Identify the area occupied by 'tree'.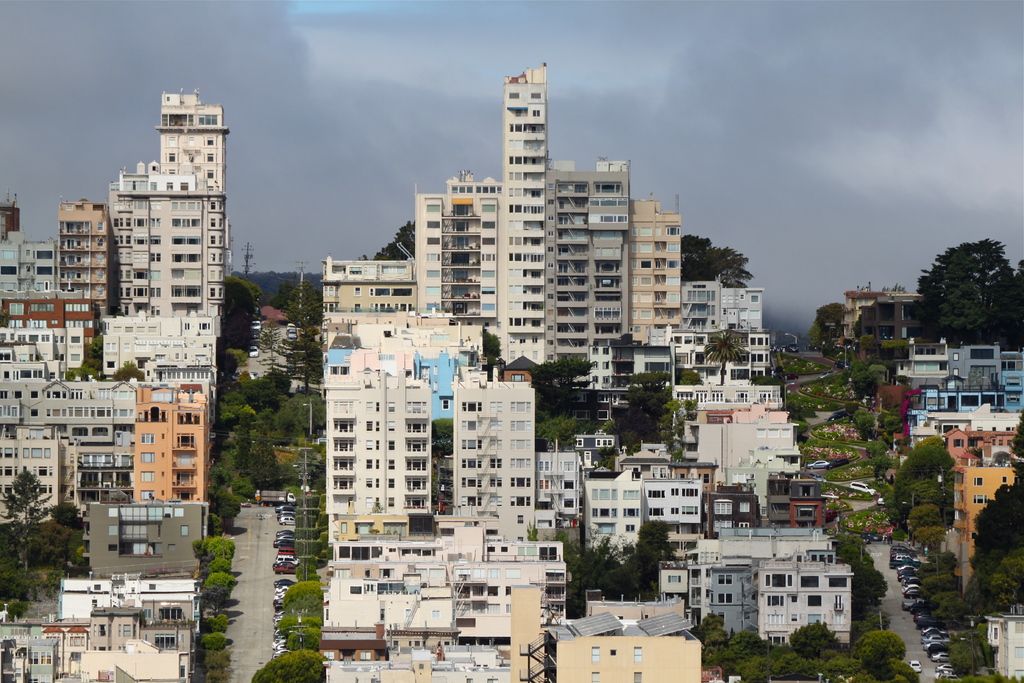
Area: left=702, top=330, right=749, bottom=388.
